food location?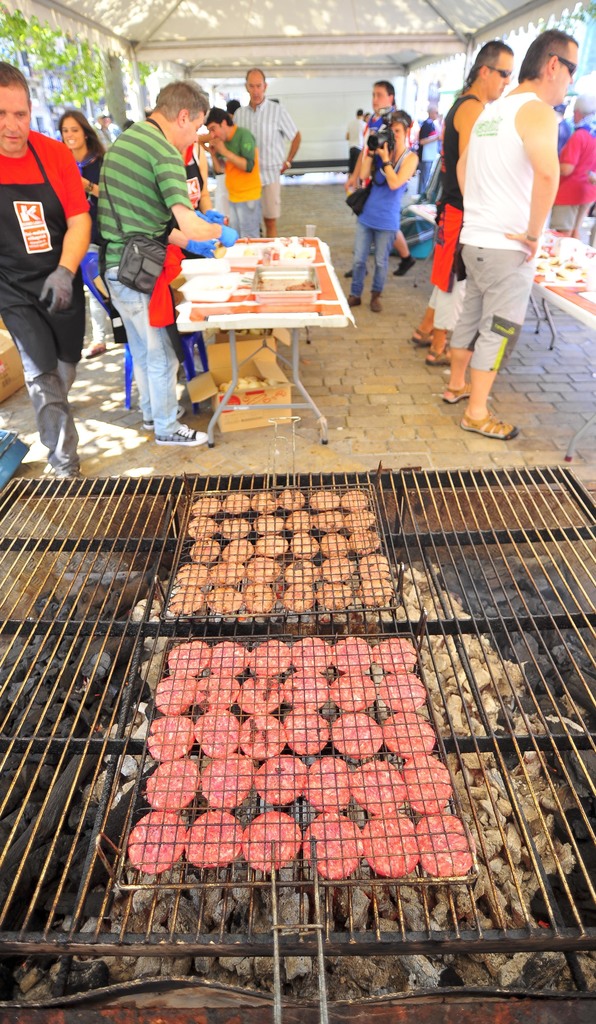
region(300, 753, 352, 813)
